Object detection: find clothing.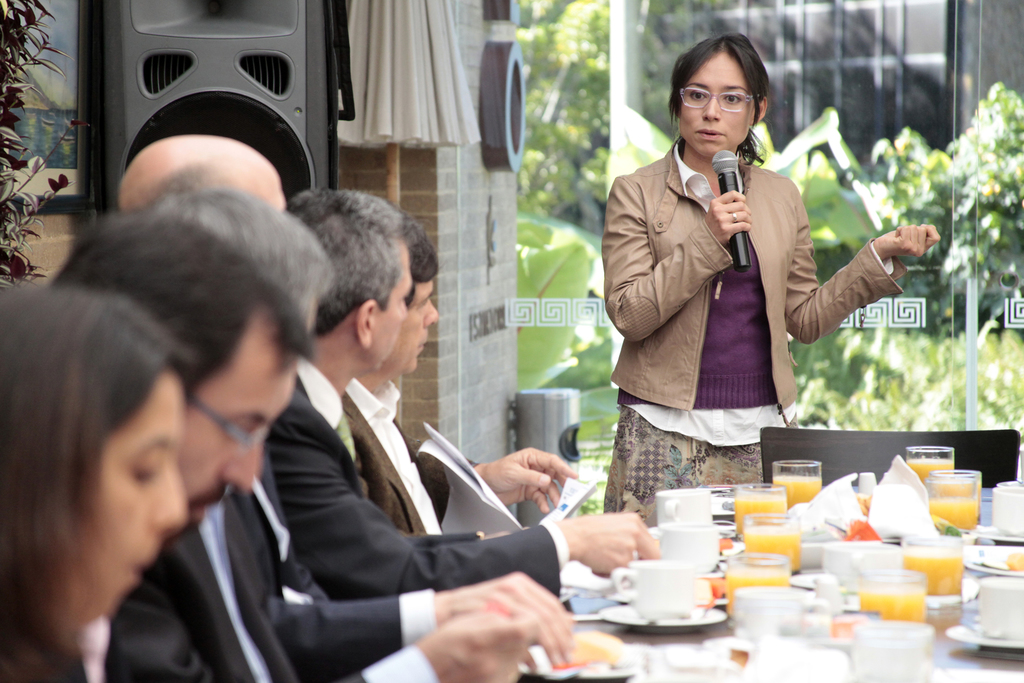
pyautogui.locateOnScreen(0, 566, 278, 682).
